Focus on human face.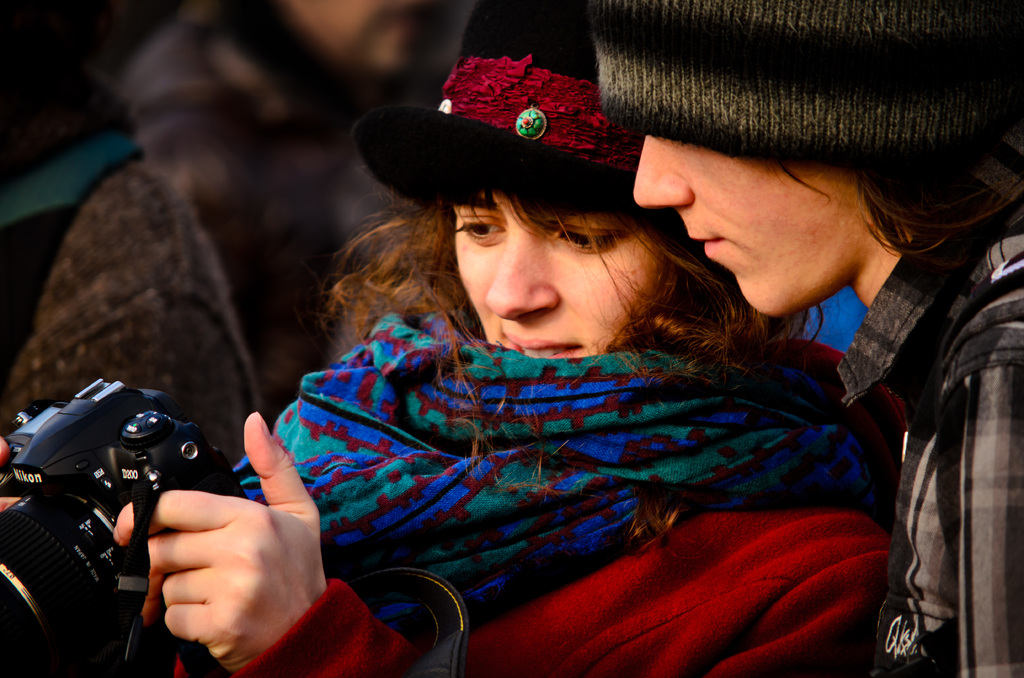
Focused at box(452, 185, 673, 355).
